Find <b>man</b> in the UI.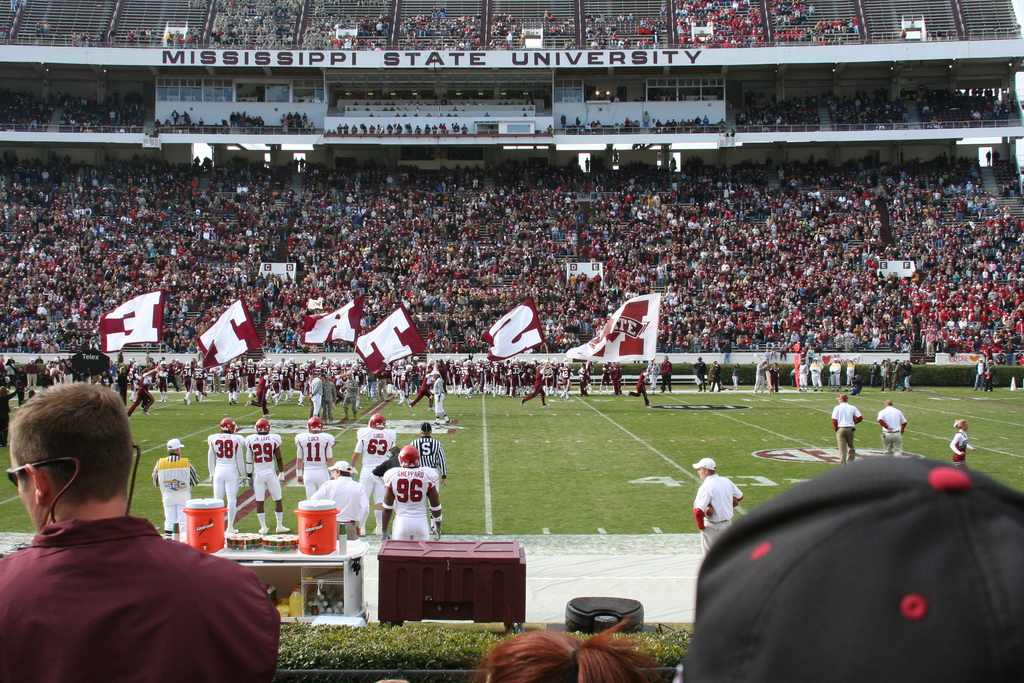
UI element at pyautogui.locateOnScreen(156, 439, 200, 531).
